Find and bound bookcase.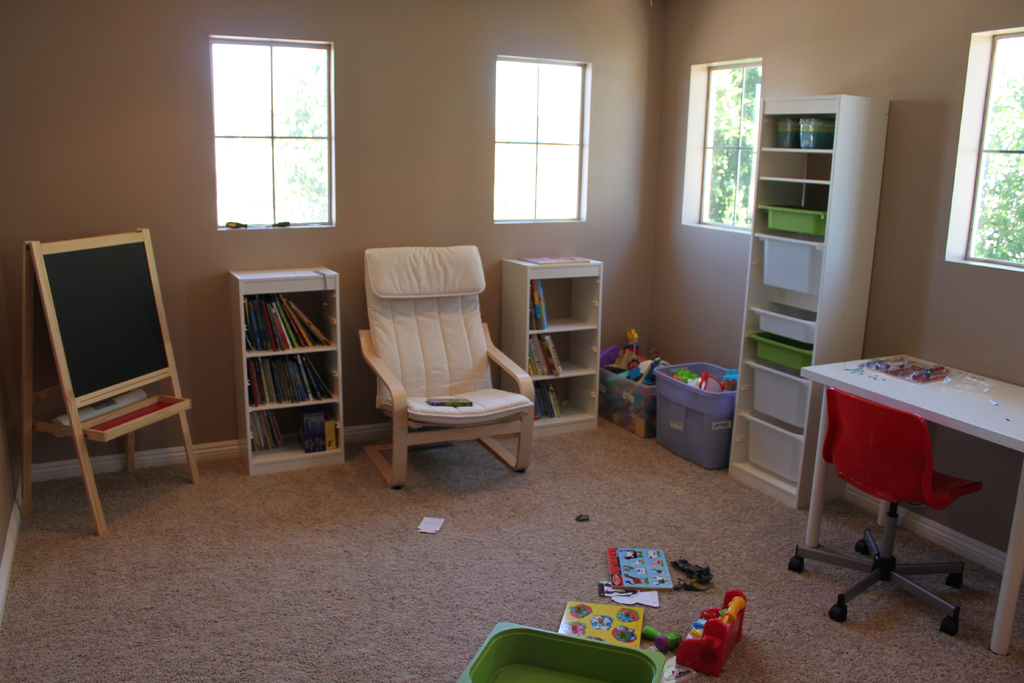
Bound: (500, 261, 602, 438).
